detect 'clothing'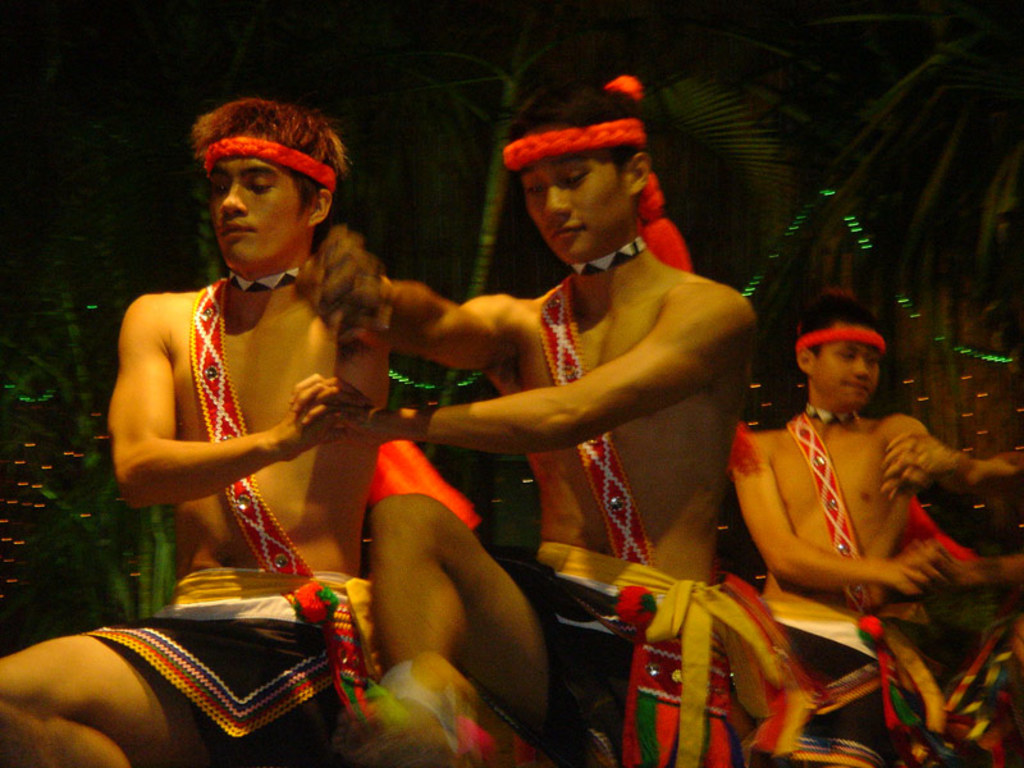
<region>54, 568, 401, 767</region>
